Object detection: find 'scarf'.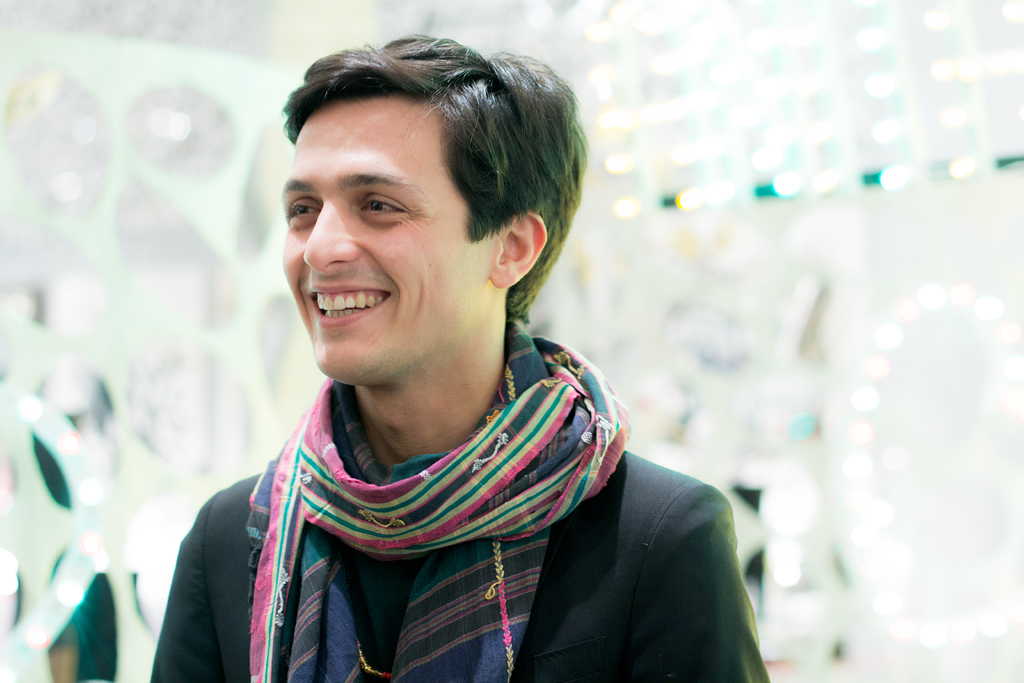
{"x1": 243, "y1": 311, "x2": 634, "y2": 682}.
